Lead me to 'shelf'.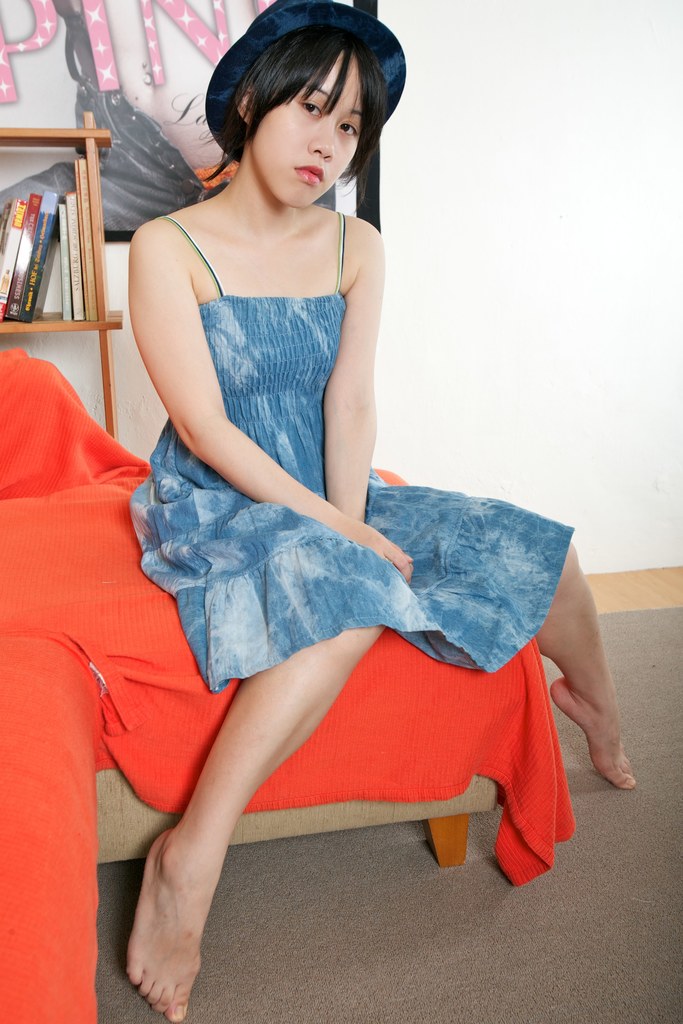
Lead to crop(0, 124, 117, 328).
